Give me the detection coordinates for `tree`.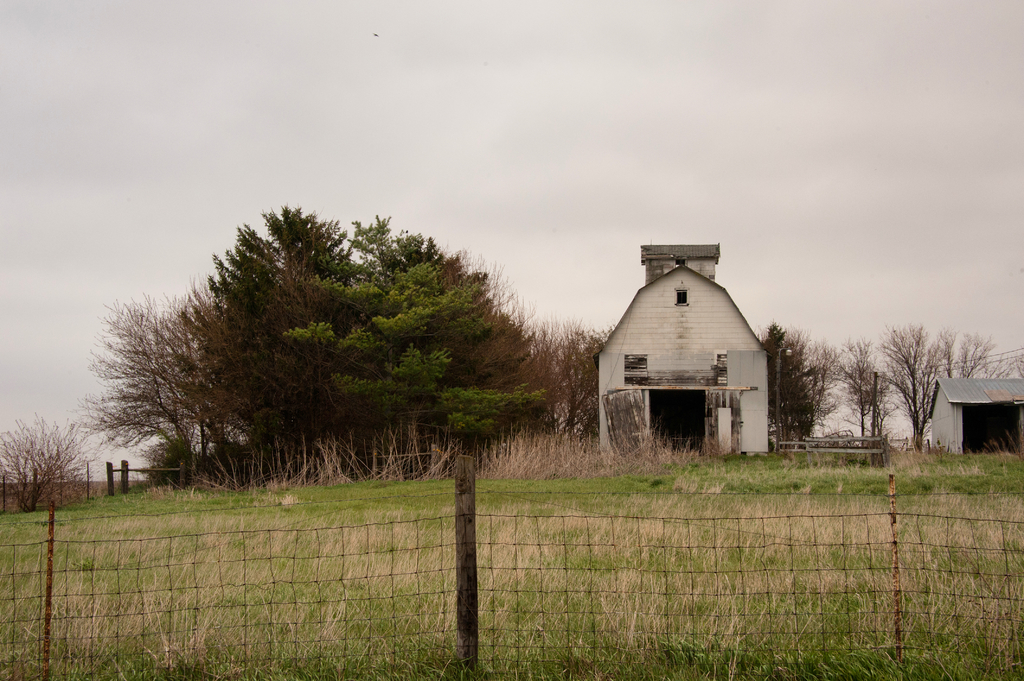
locate(77, 197, 601, 486).
